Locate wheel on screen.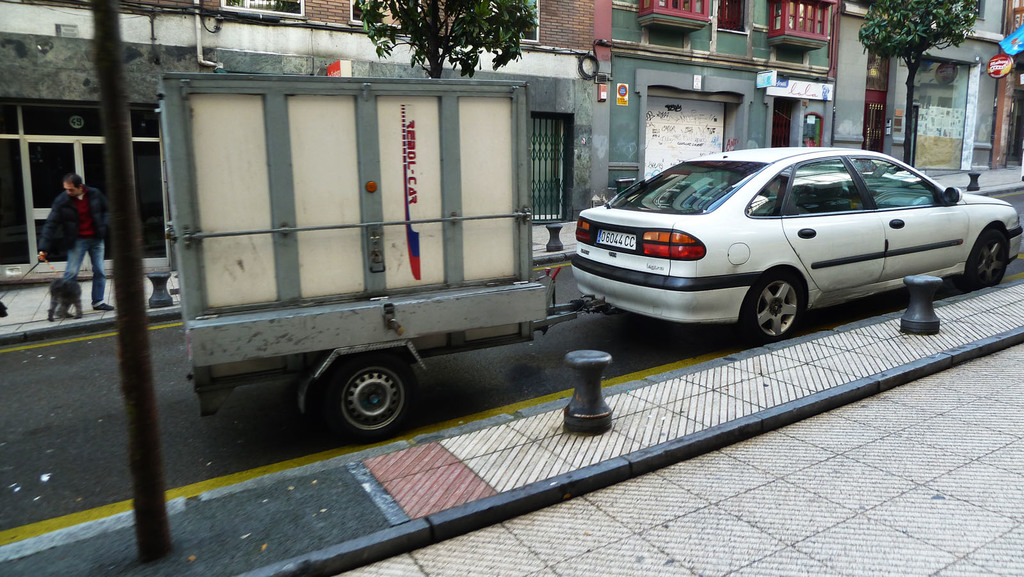
On screen at bbox=[329, 357, 419, 446].
